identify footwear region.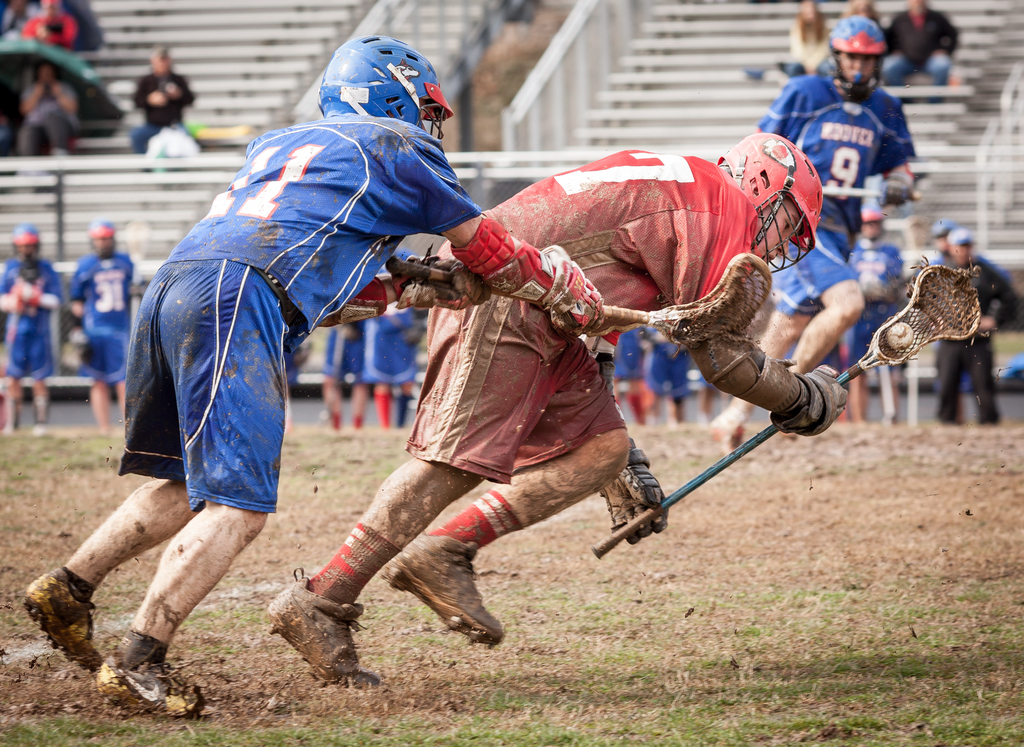
Region: BBox(387, 529, 505, 646).
